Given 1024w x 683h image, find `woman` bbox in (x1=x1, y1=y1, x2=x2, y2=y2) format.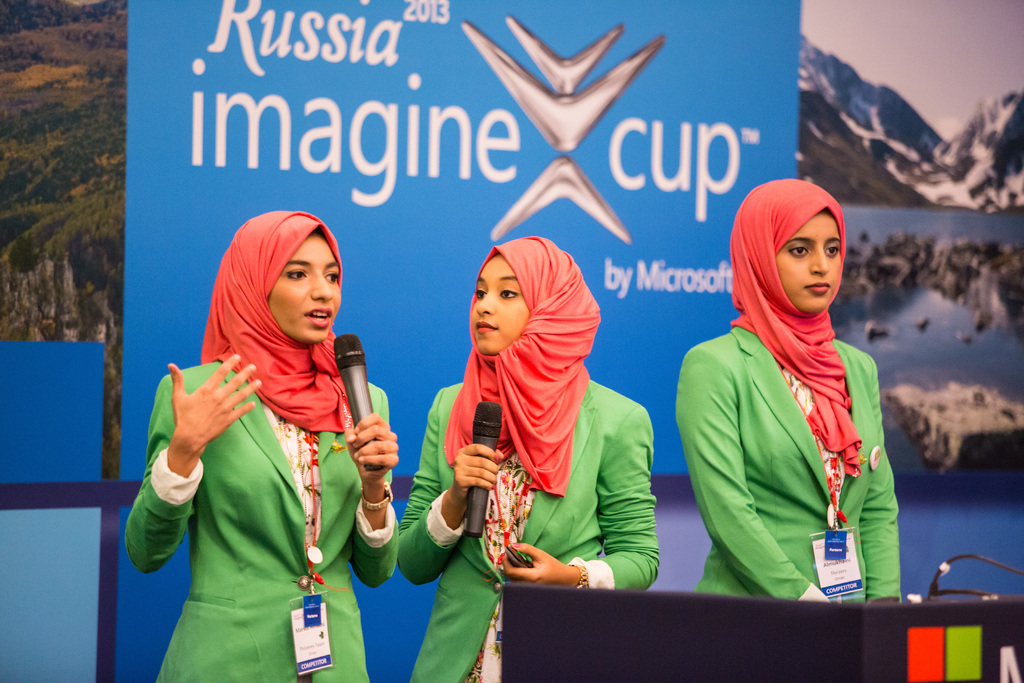
(x1=397, y1=233, x2=662, y2=682).
